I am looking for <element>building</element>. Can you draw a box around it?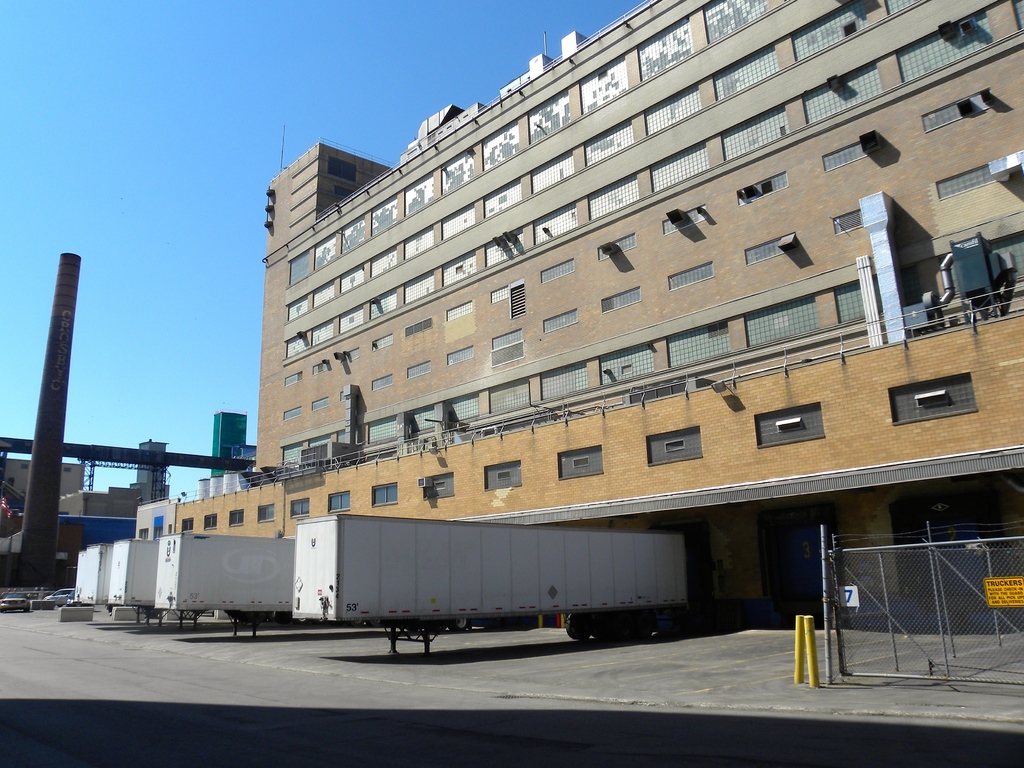
Sure, the bounding box is select_region(0, 454, 87, 511).
